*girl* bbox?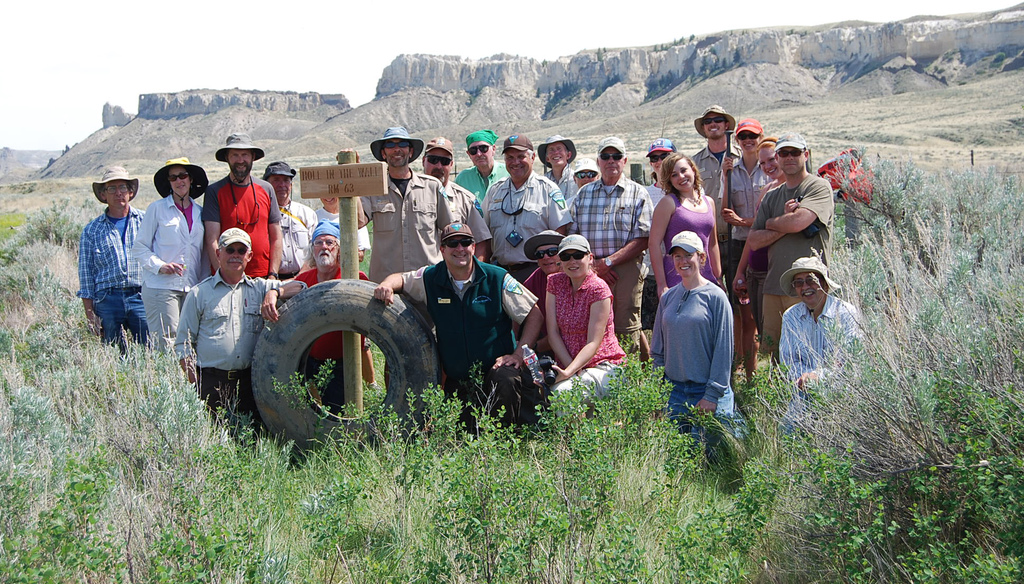
721,136,812,340
